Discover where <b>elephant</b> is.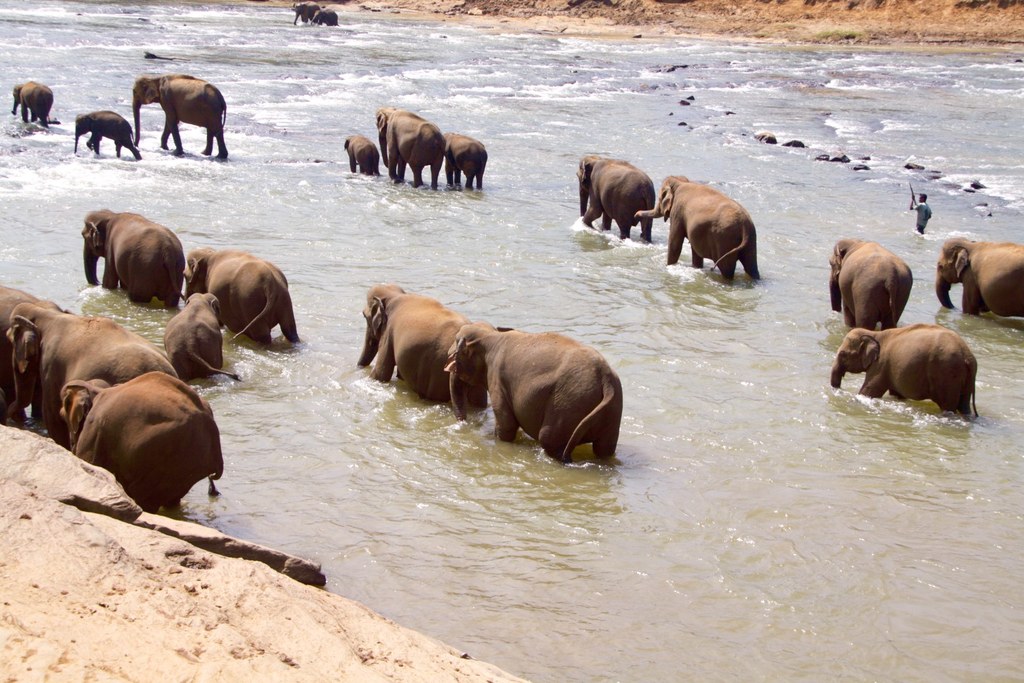
Discovered at <bbox>81, 208, 189, 306</bbox>.
